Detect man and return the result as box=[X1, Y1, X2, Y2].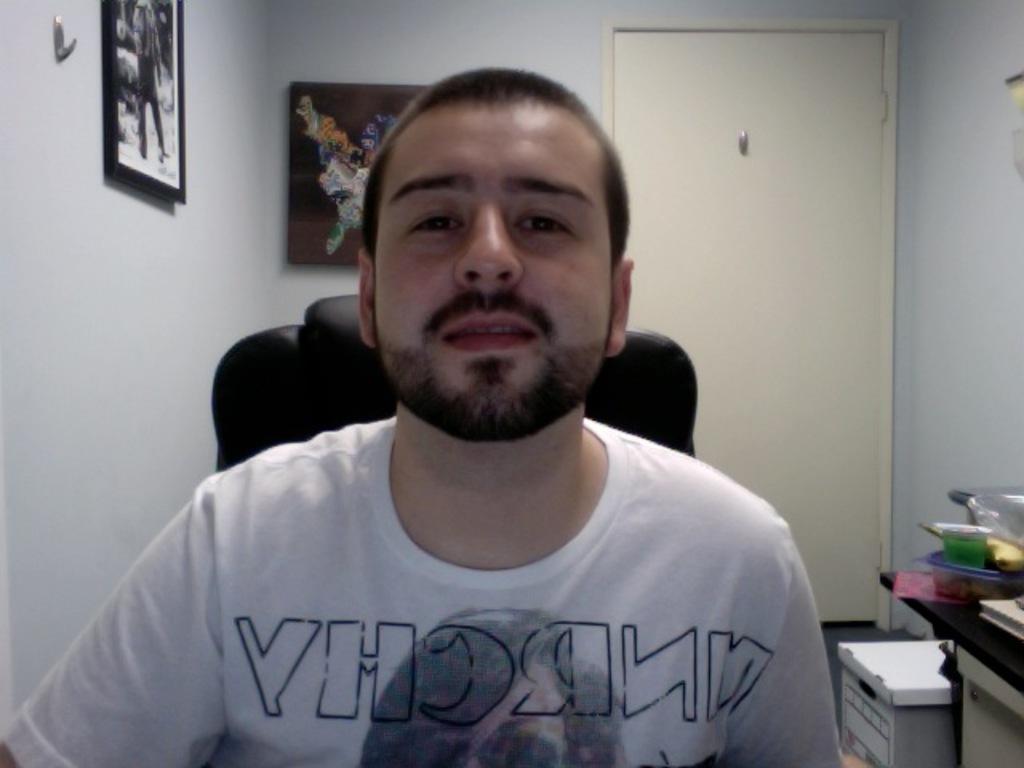
box=[77, 66, 890, 746].
